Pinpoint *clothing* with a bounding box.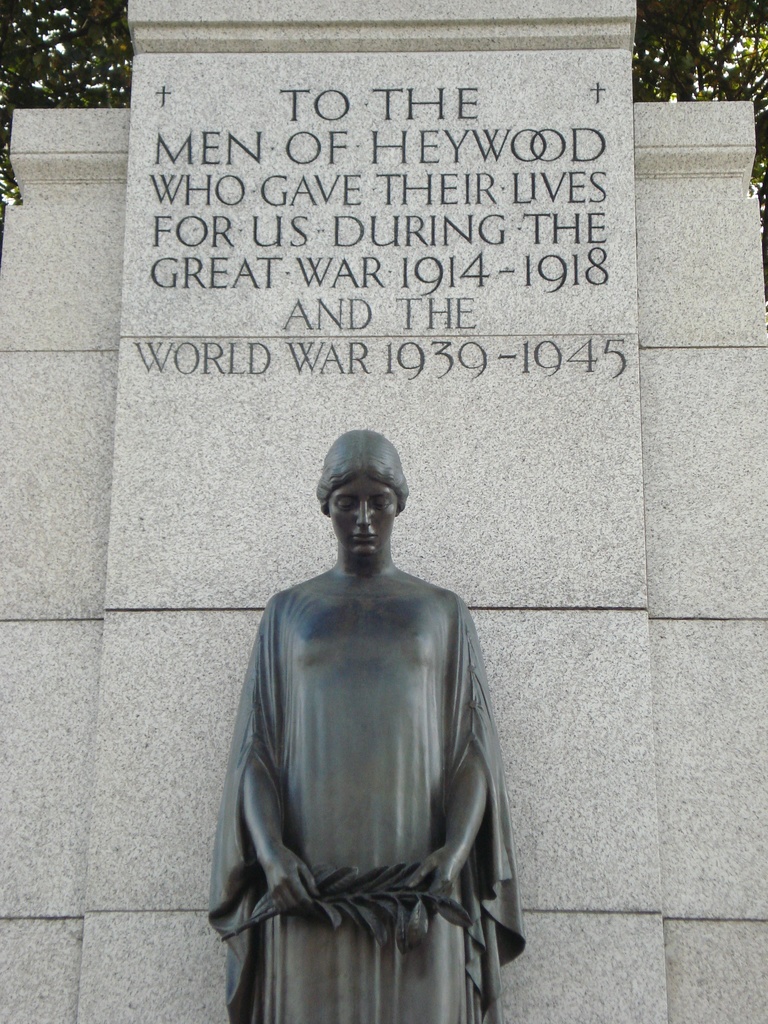
detection(200, 466, 526, 1014).
